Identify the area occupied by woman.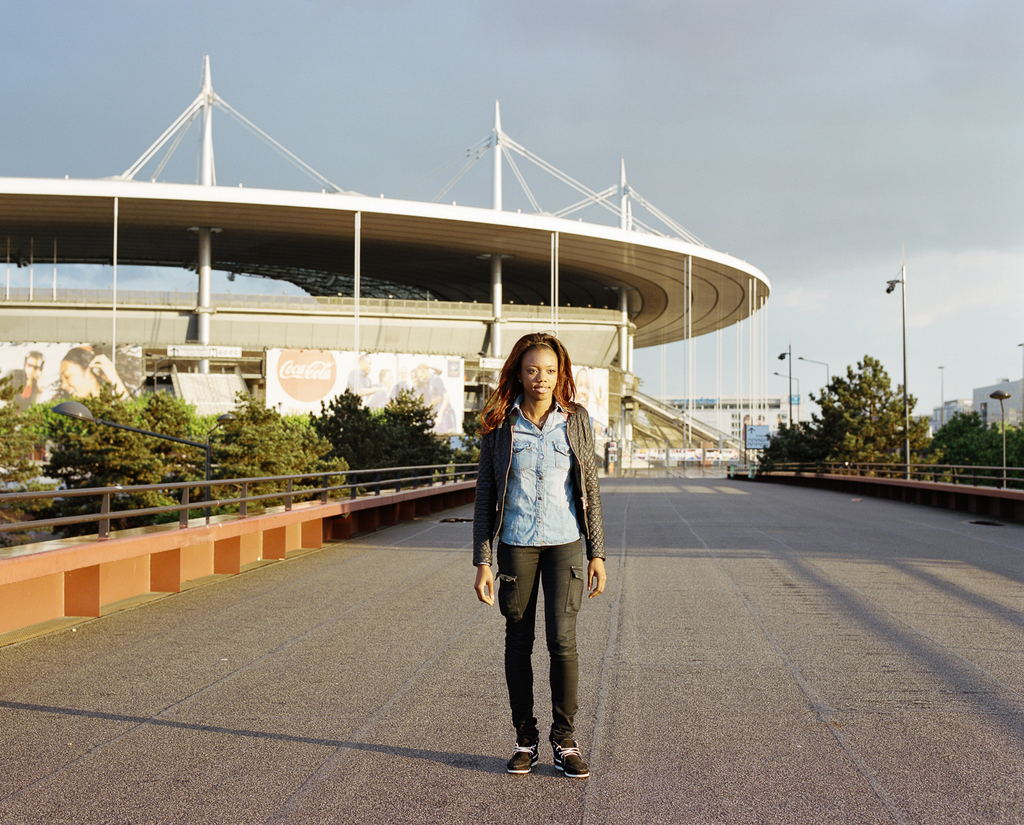
Area: <bbox>475, 326, 611, 775</bbox>.
